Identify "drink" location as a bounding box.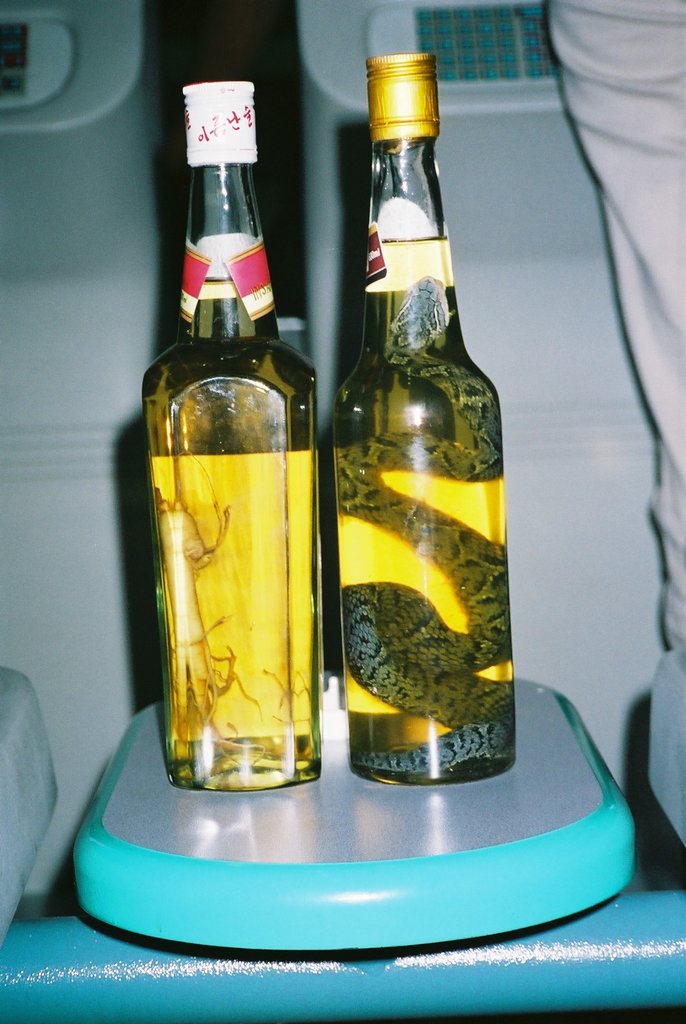
x1=136 y1=82 x2=329 y2=790.
